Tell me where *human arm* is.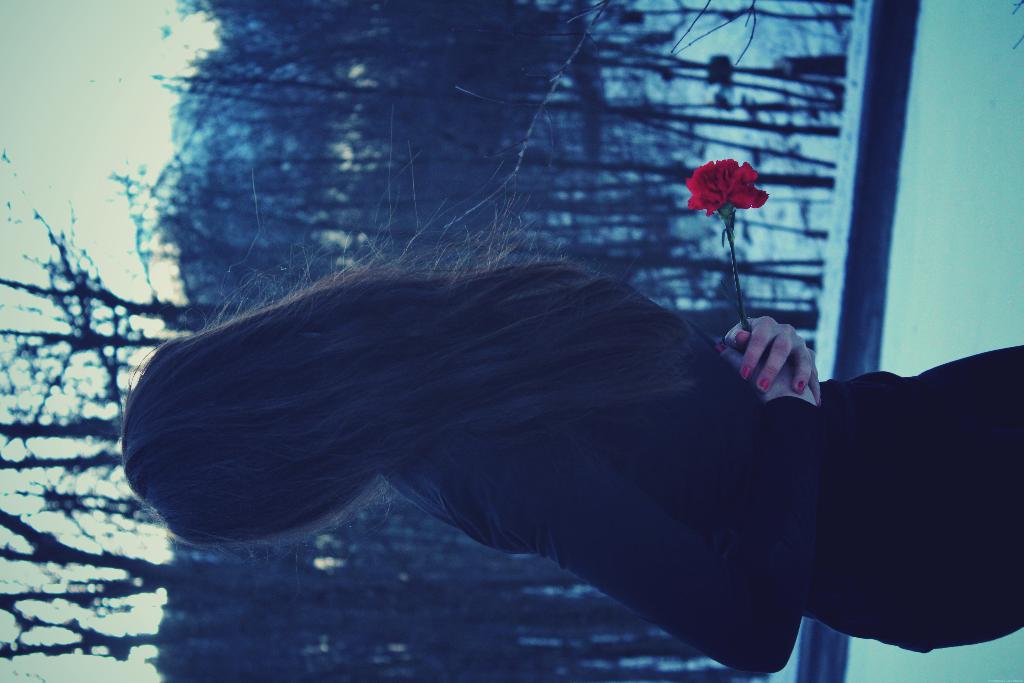
*human arm* is at (left=484, top=334, right=828, bottom=682).
